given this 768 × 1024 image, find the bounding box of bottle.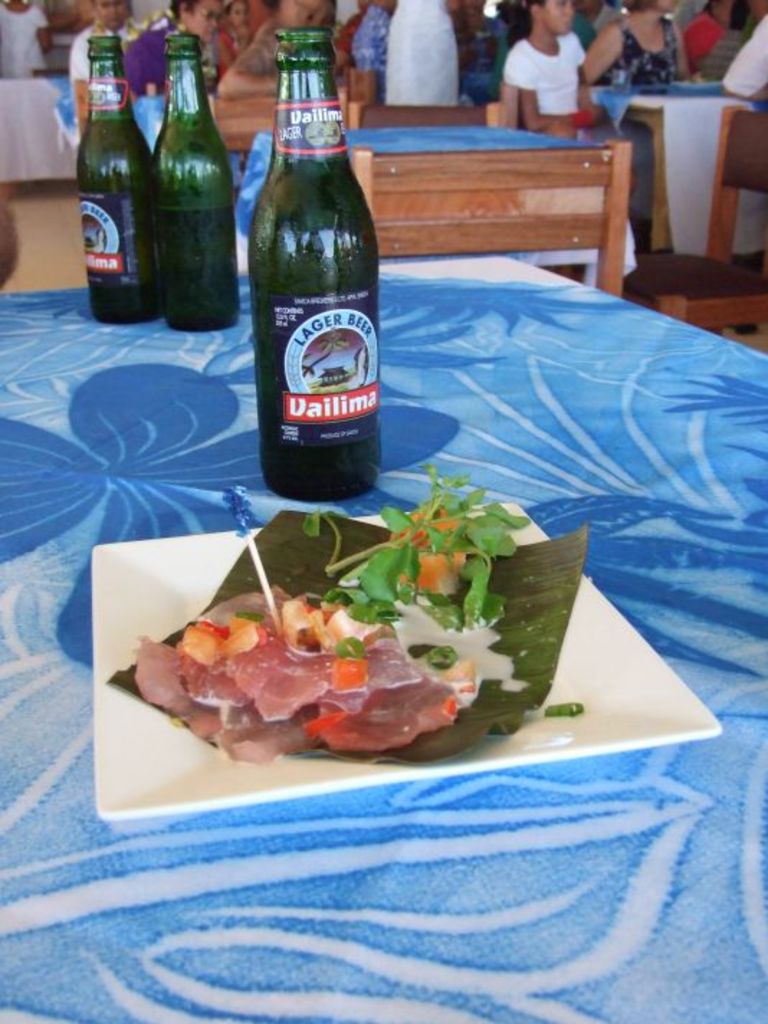
detection(247, 29, 383, 503).
